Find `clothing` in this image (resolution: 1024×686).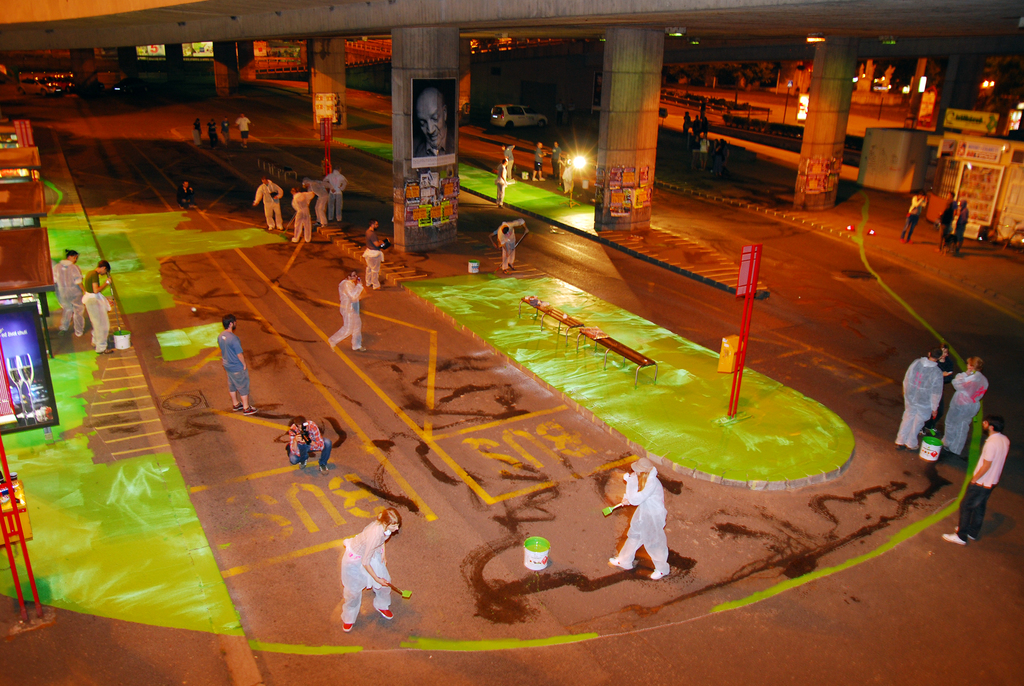
box(252, 180, 291, 227).
